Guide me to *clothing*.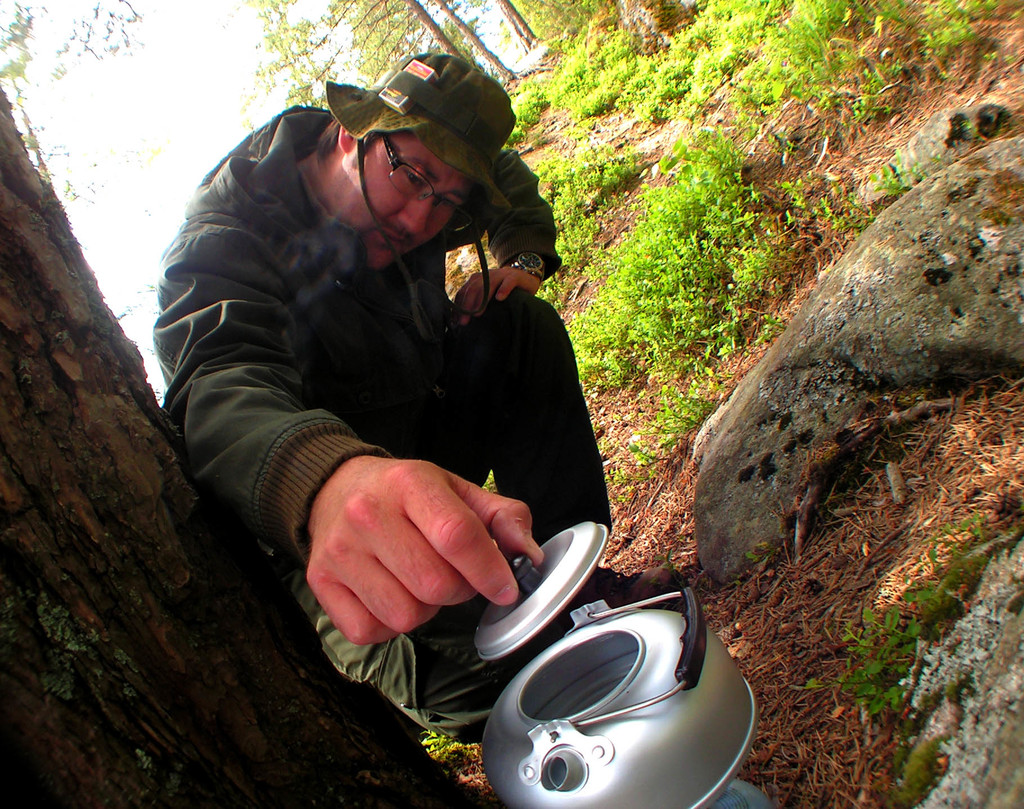
Guidance: 163/108/612/740.
